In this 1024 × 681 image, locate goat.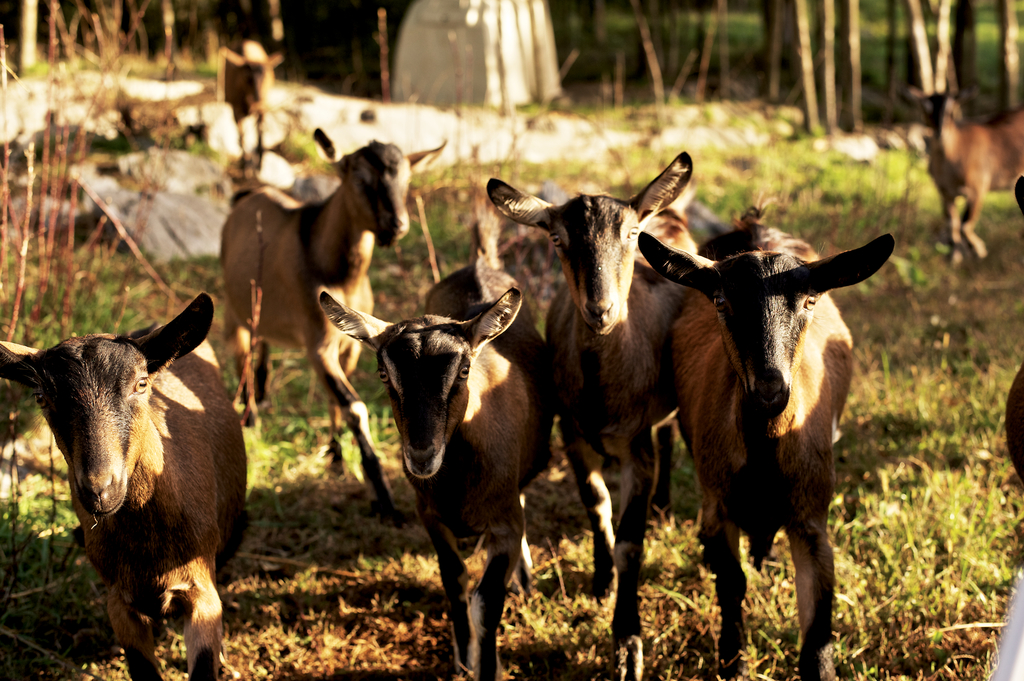
Bounding box: bbox(216, 131, 447, 507).
